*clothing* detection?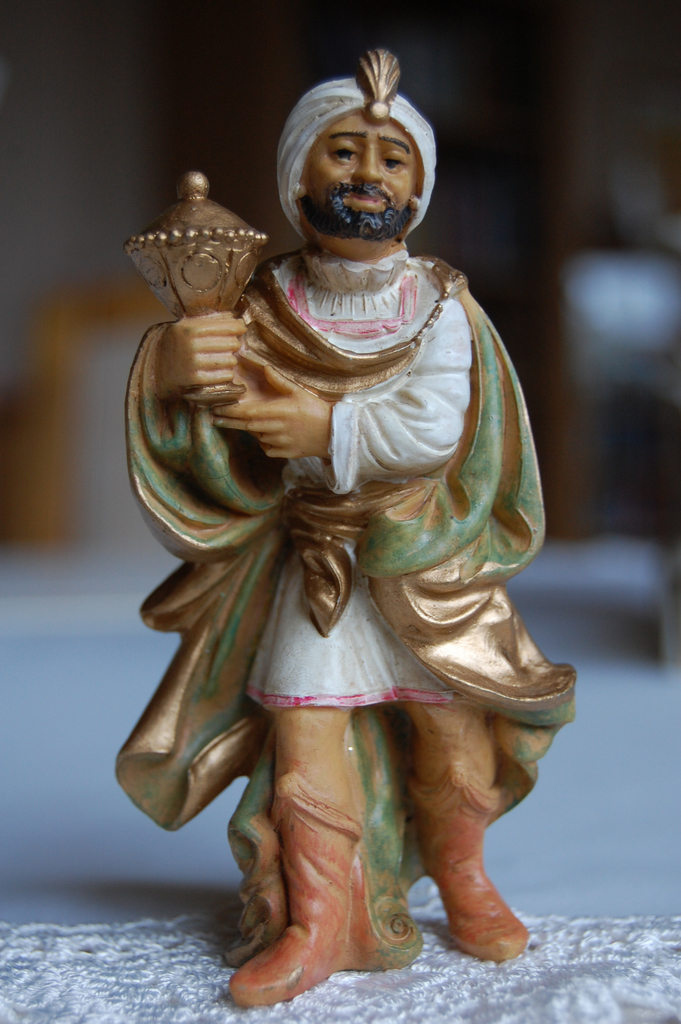
126:150:593:968
